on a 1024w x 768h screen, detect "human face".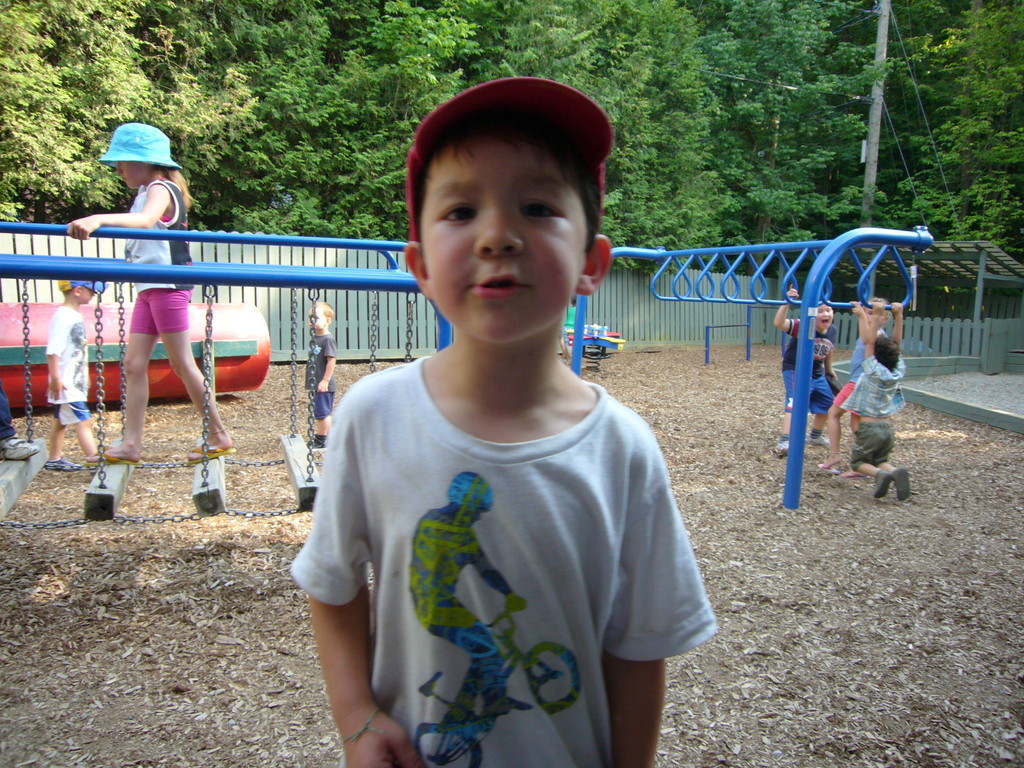
bbox(80, 284, 91, 300).
